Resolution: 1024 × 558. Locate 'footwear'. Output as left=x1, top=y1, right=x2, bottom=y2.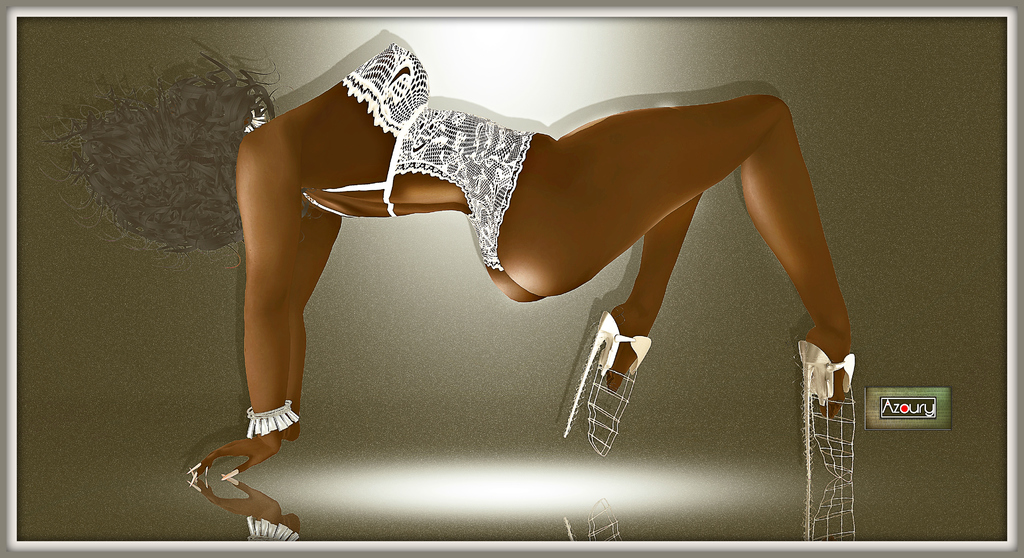
left=796, top=342, right=850, bottom=486.
